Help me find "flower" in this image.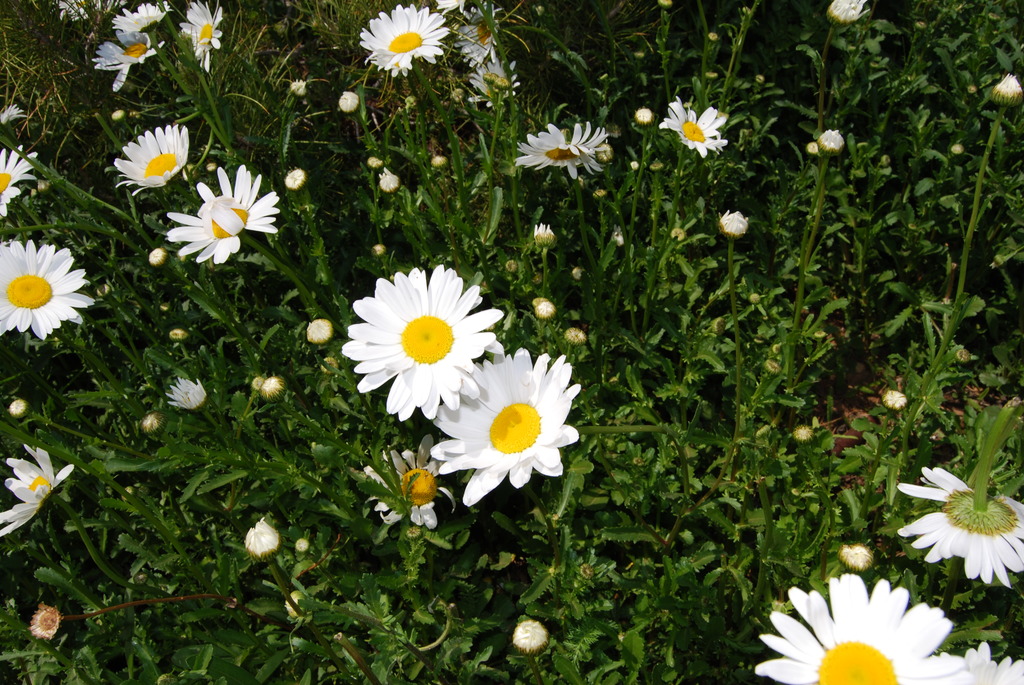
Found it: region(0, 240, 97, 343).
